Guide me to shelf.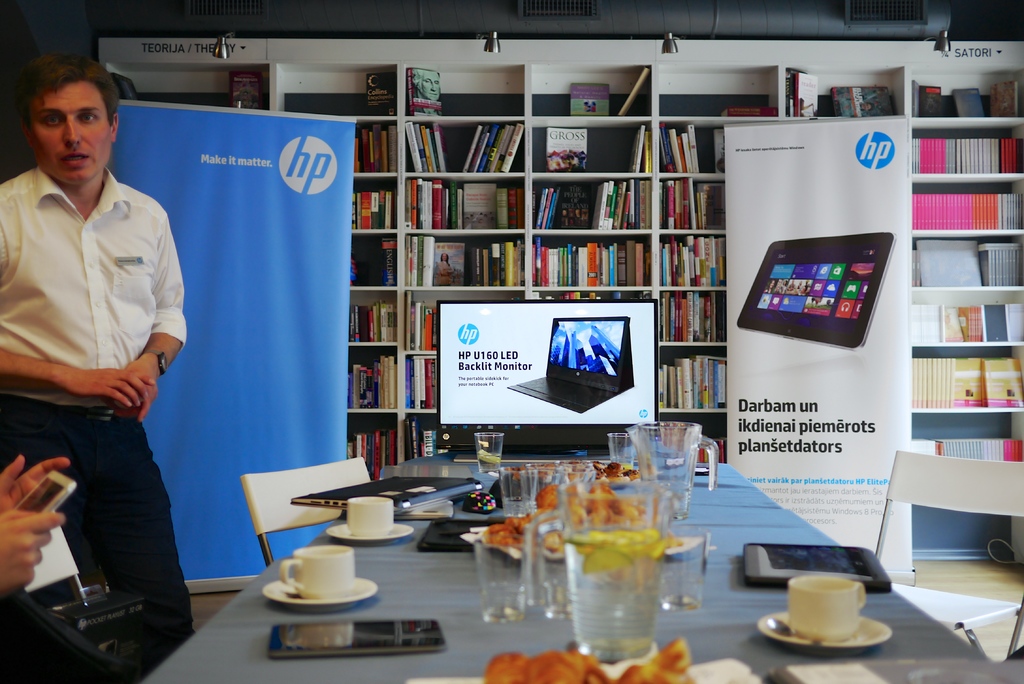
Guidance: detection(276, 117, 399, 176).
